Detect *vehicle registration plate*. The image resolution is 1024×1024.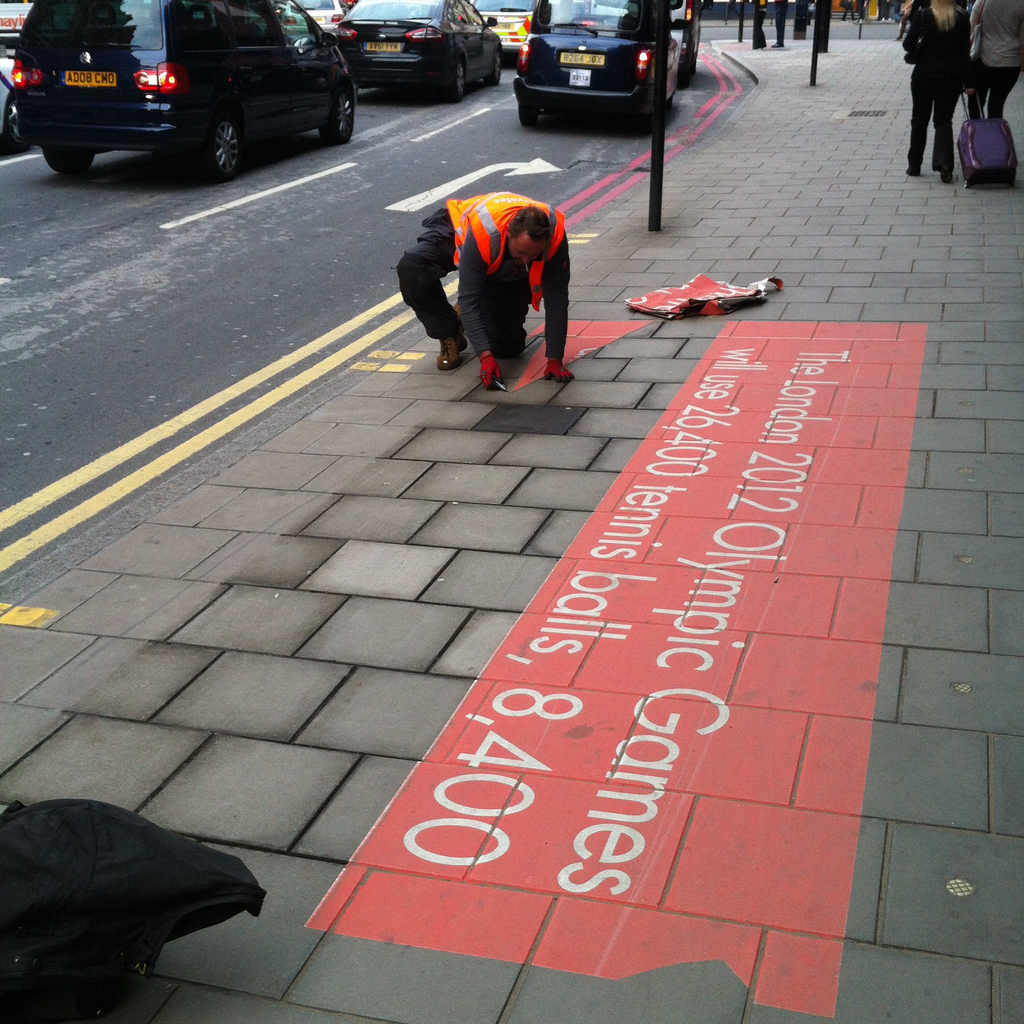
locate(559, 50, 609, 64).
